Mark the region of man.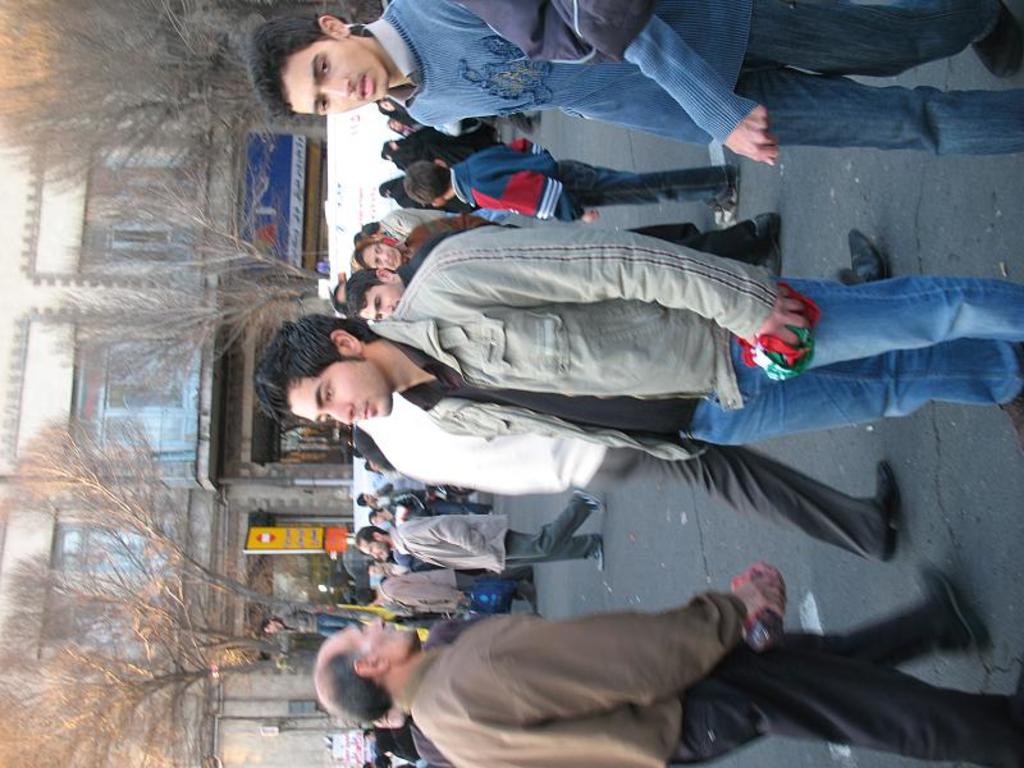
Region: bbox=[369, 500, 428, 529].
